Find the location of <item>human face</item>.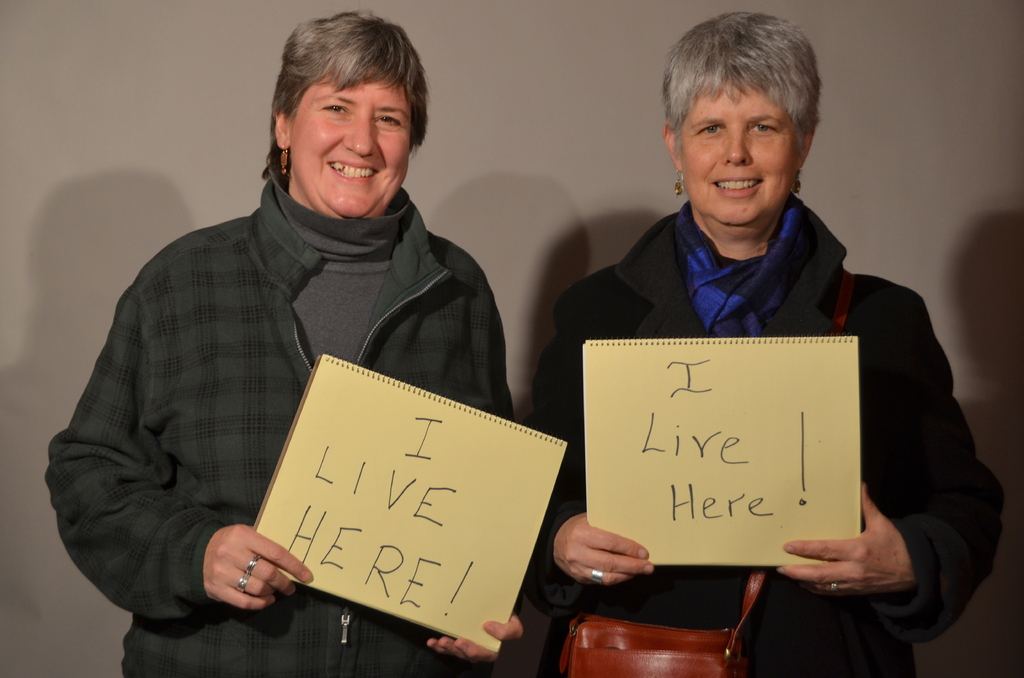
Location: (x1=679, y1=79, x2=793, y2=229).
